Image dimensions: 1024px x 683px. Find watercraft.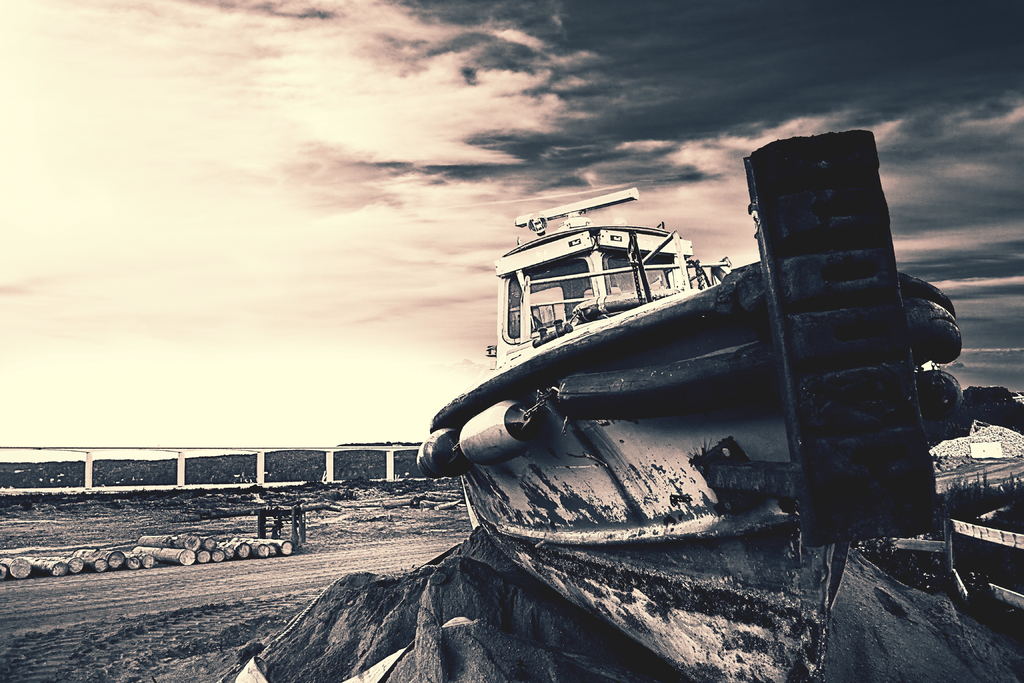
box(419, 153, 922, 483).
